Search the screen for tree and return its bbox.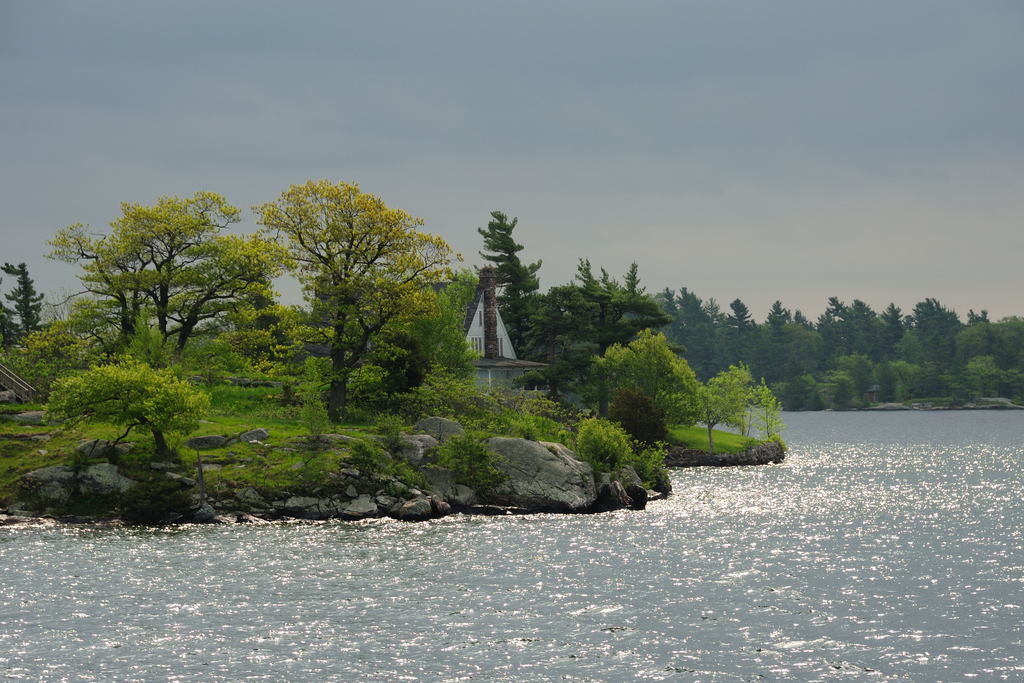
Found: BBox(682, 362, 758, 462).
